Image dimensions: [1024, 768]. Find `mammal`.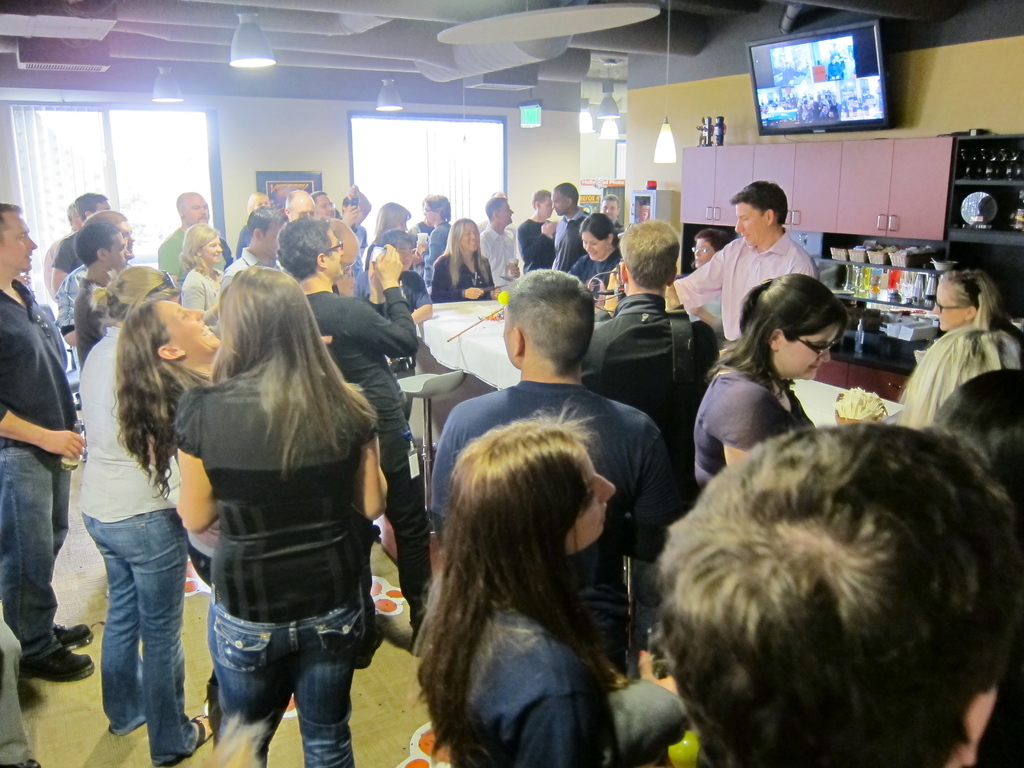
{"x1": 216, "y1": 207, "x2": 289, "y2": 290}.
